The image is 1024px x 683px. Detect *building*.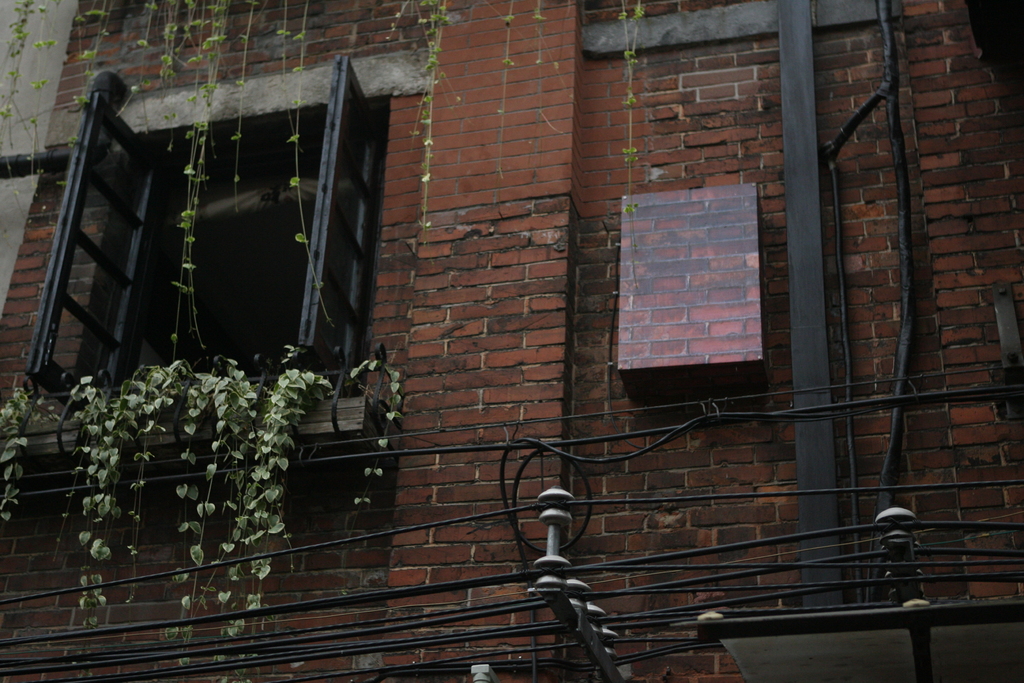
Detection: box=[1, 0, 1023, 682].
